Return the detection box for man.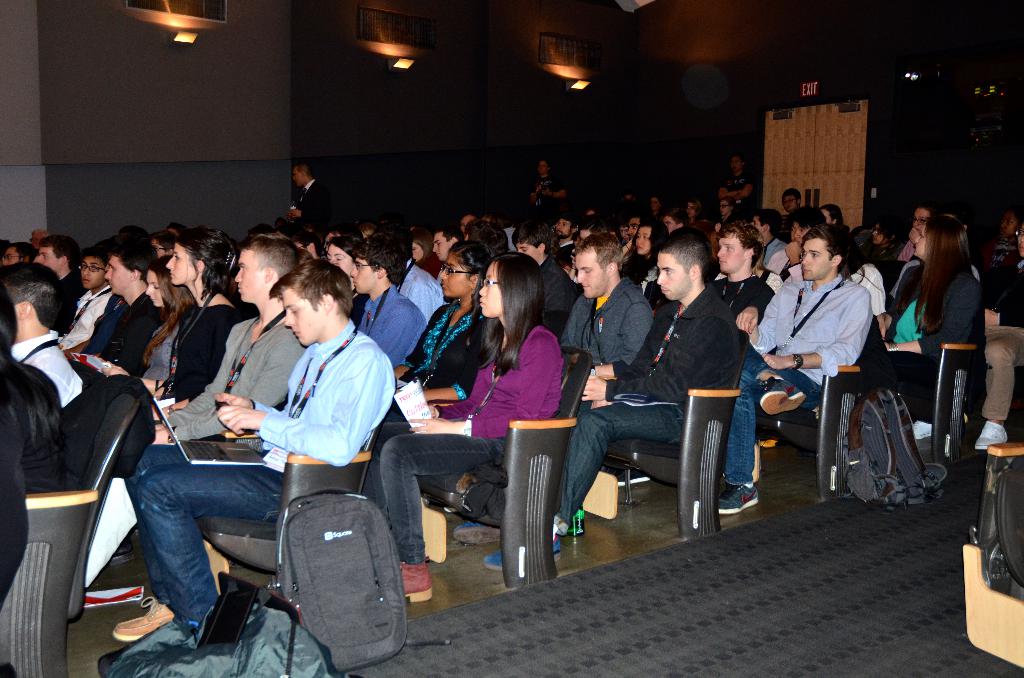
box(564, 232, 653, 414).
